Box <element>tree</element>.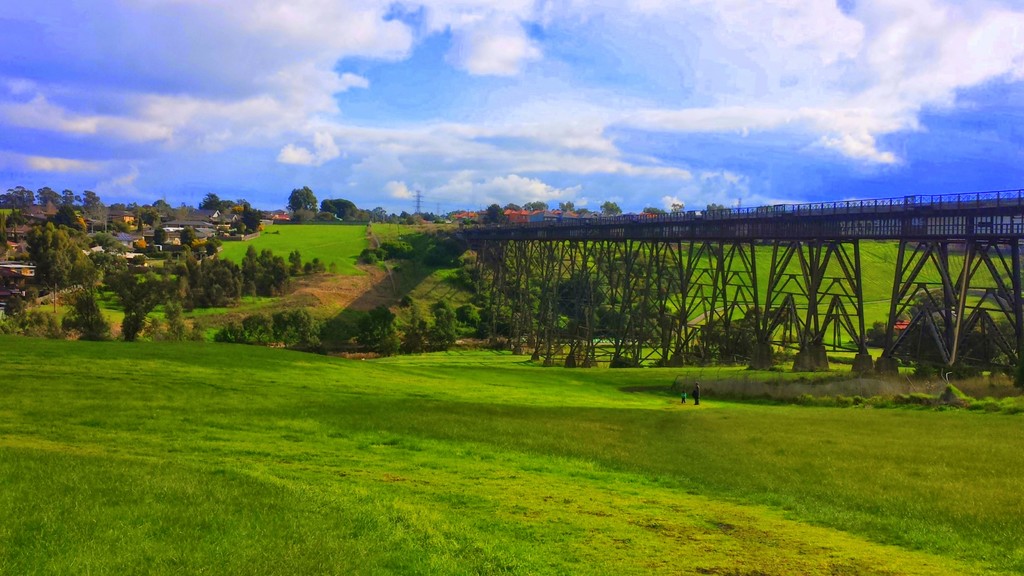
[x1=288, y1=248, x2=297, y2=266].
